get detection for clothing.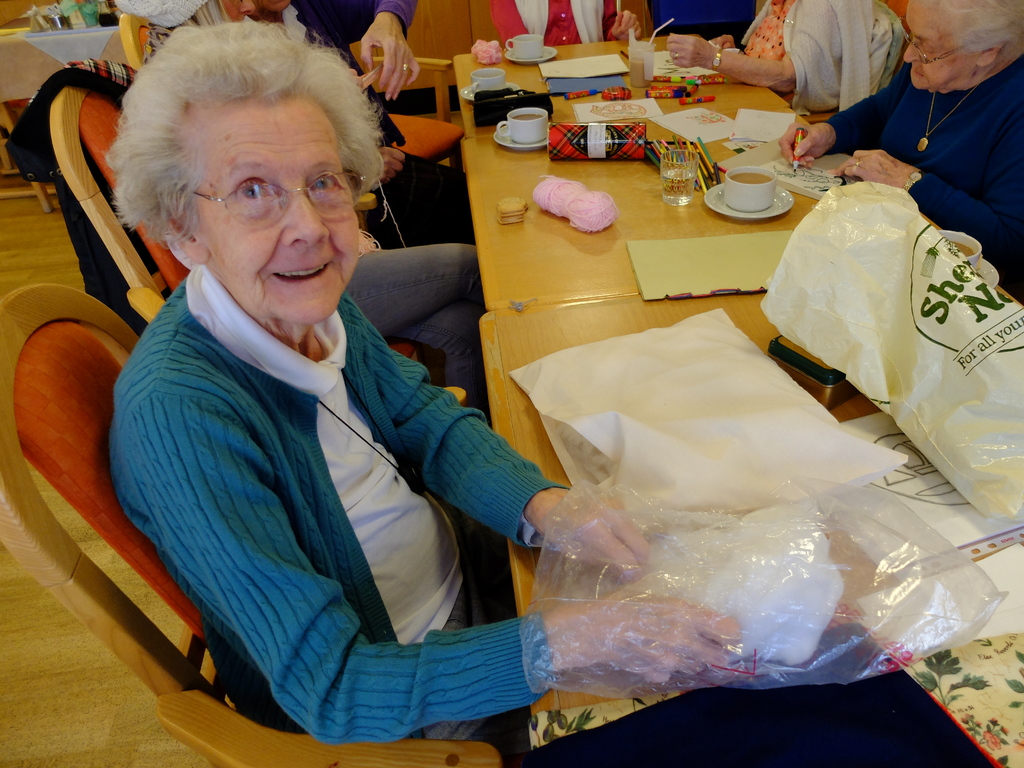
Detection: [left=102, top=178, right=559, bottom=767].
